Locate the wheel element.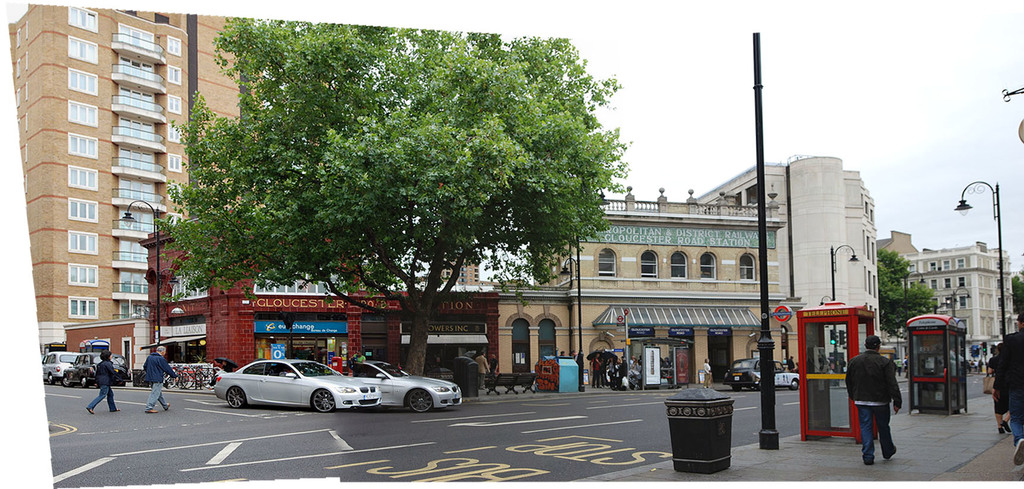
Element bbox: {"x1": 227, "y1": 386, "x2": 245, "y2": 411}.
